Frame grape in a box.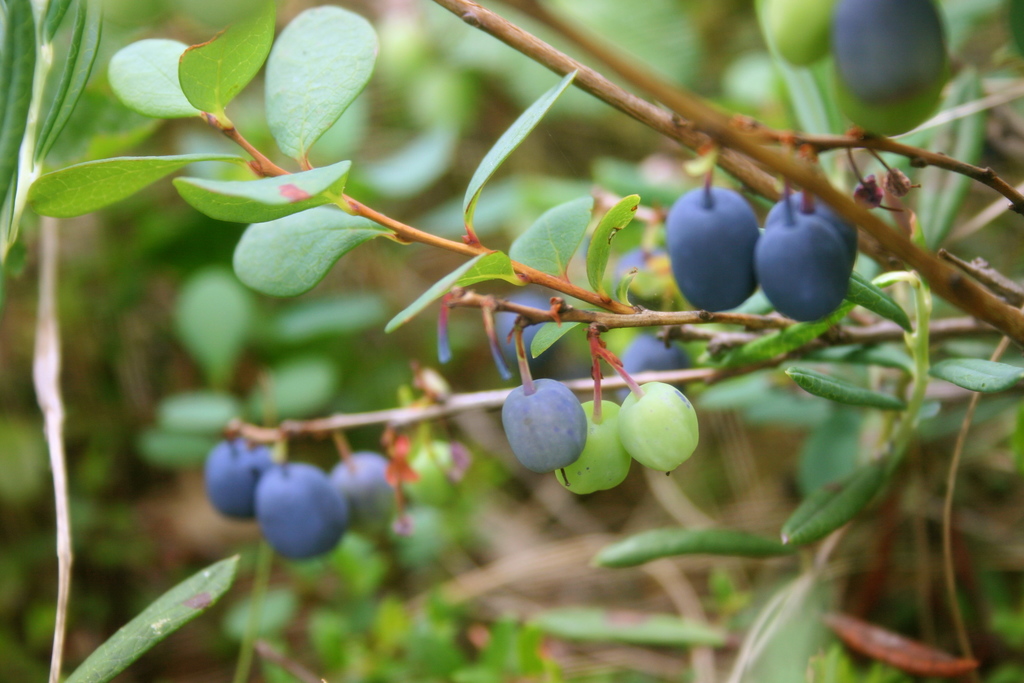
[204, 441, 282, 522].
